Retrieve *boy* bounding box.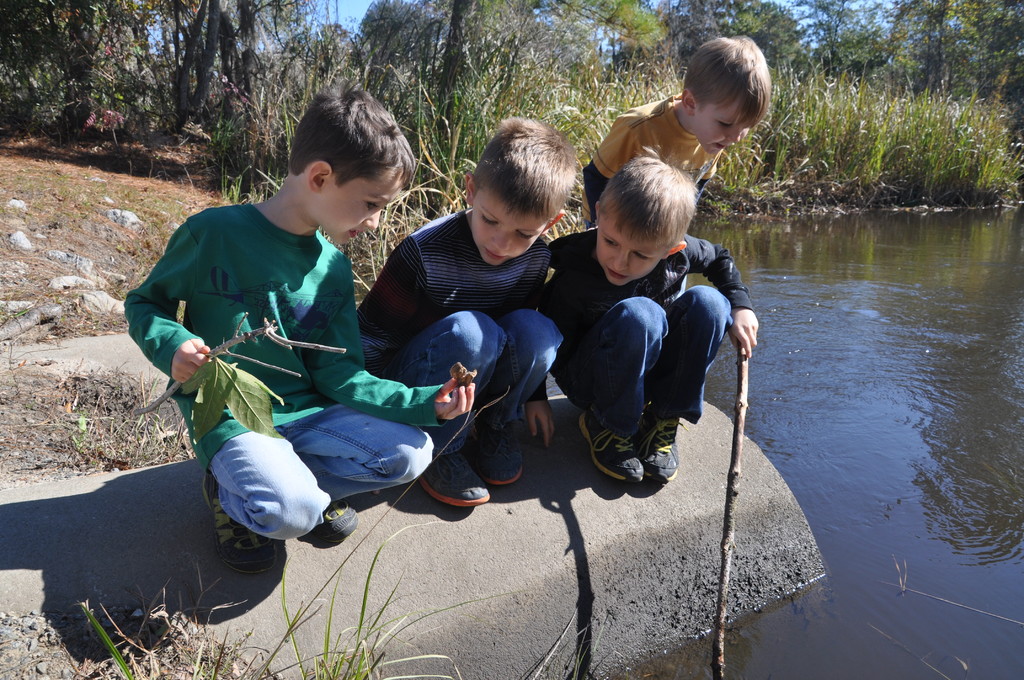
Bounding box: left=540, top=145, right=760, bottom=487.
